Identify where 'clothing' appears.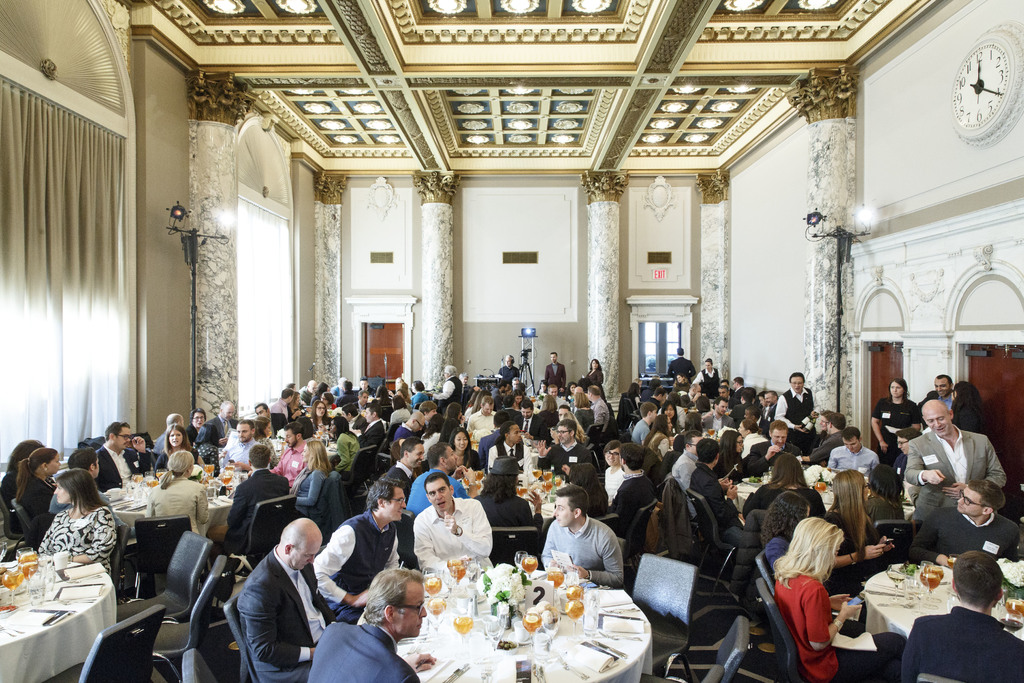
Appears at [692,365,723,401].
